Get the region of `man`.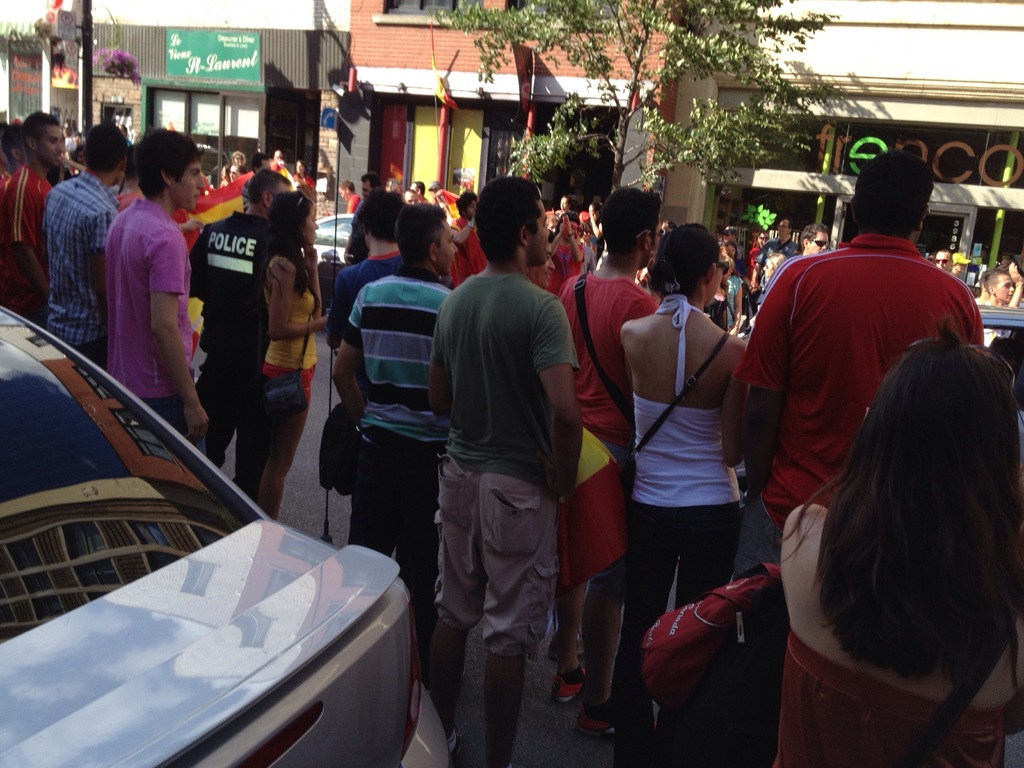
241,151,275,211.
